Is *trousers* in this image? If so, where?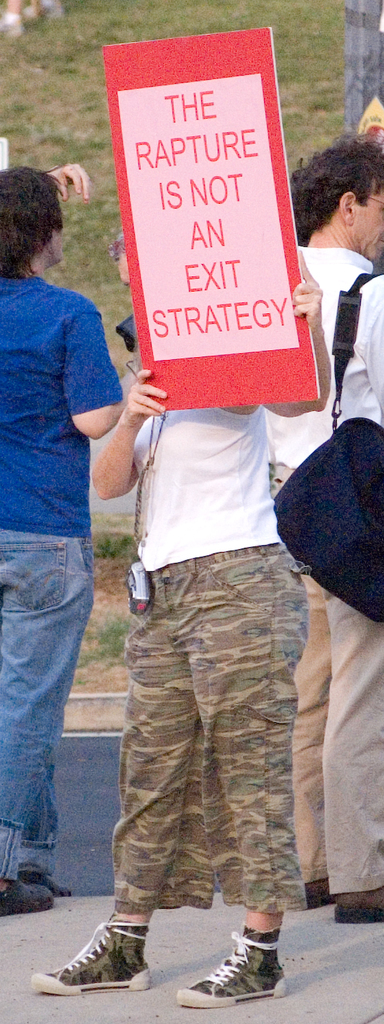
Yes, at left=324, top=584, right=383, bottom=899.
